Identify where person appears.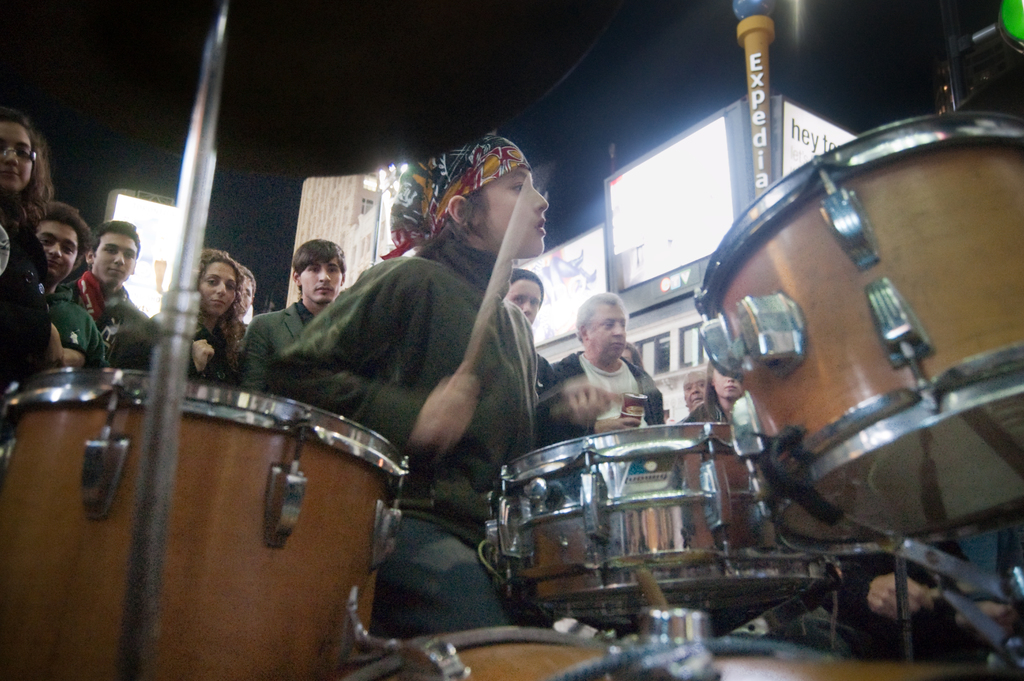
Appears at 679/357/709/427.
